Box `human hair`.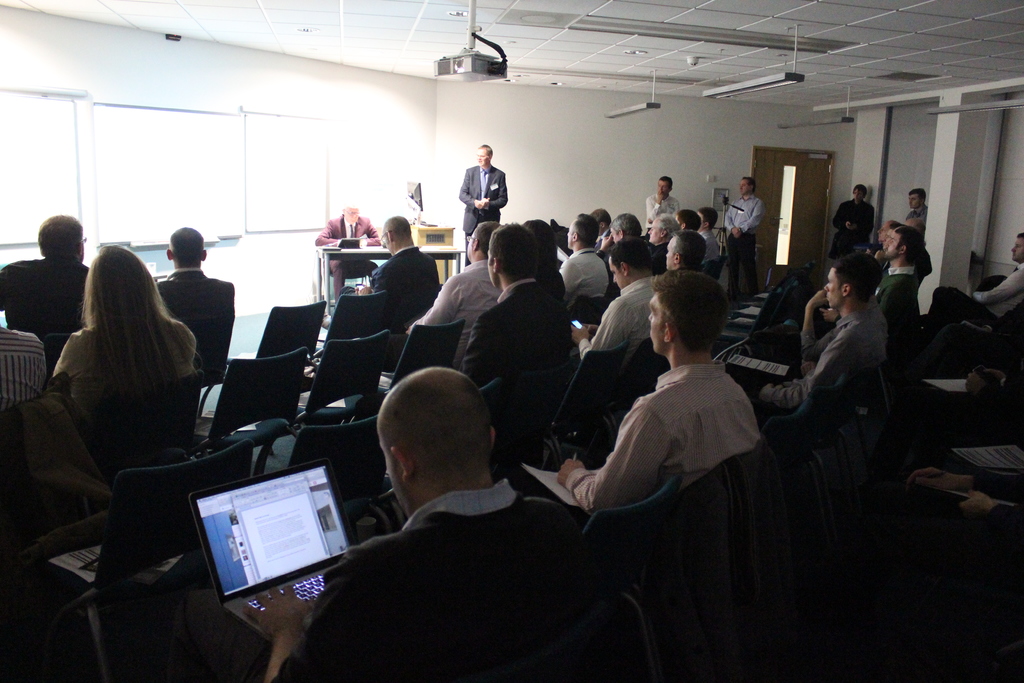
box=[702, 207, 719, 229].
